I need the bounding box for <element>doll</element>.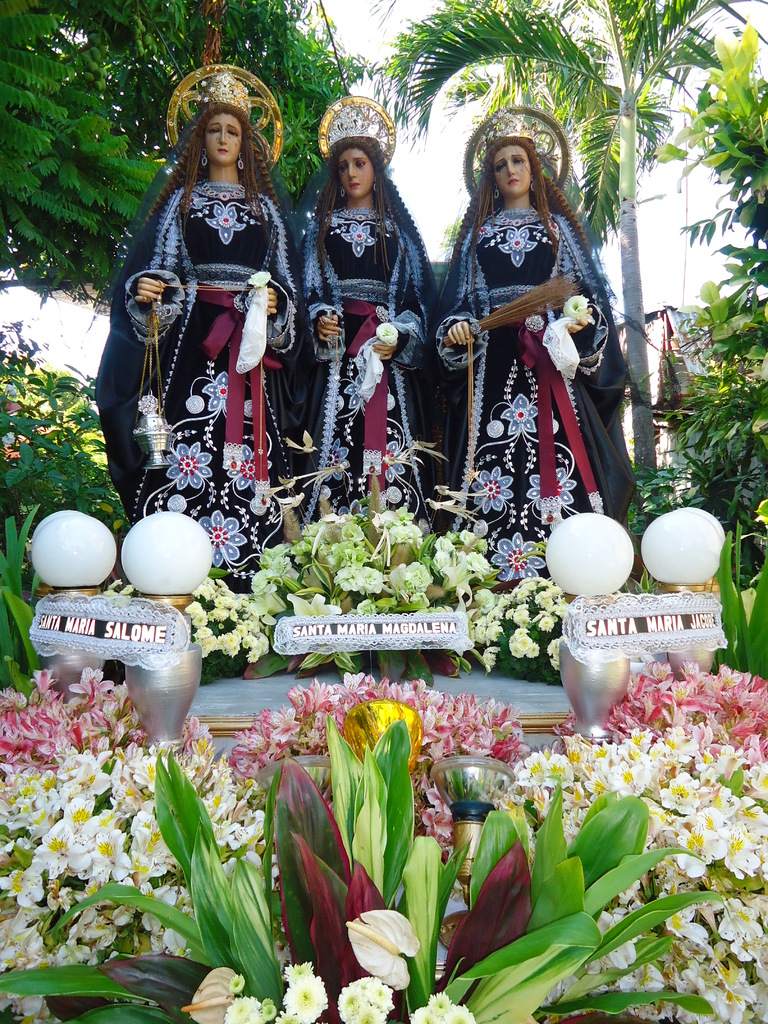
Here it is: 291,97,438,543.
